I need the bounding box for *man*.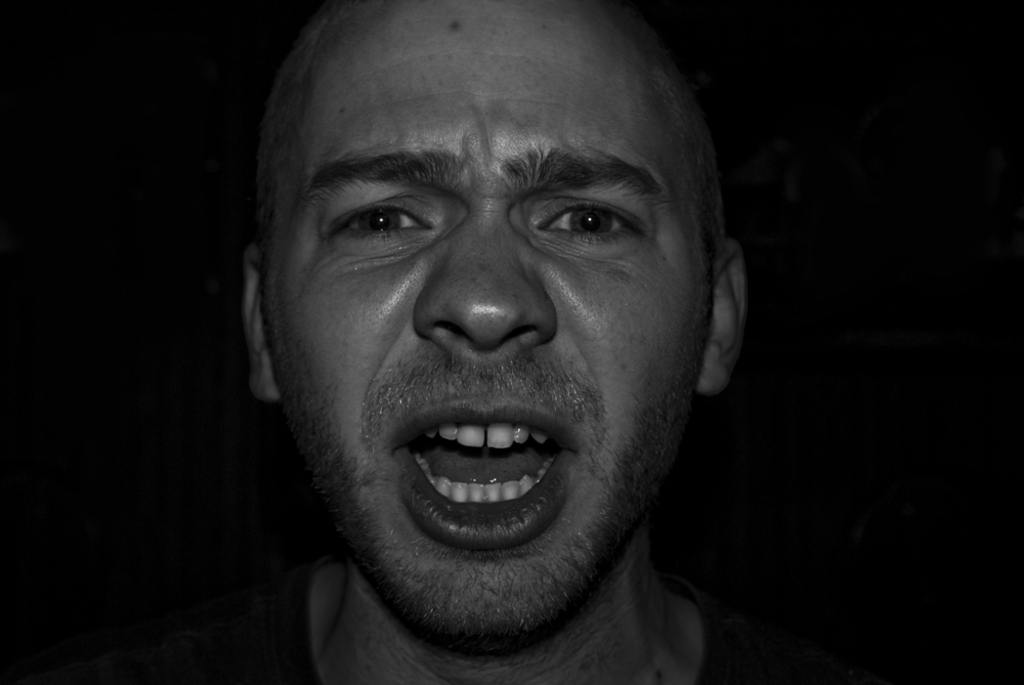
Here it is: 152:7:856:684.
